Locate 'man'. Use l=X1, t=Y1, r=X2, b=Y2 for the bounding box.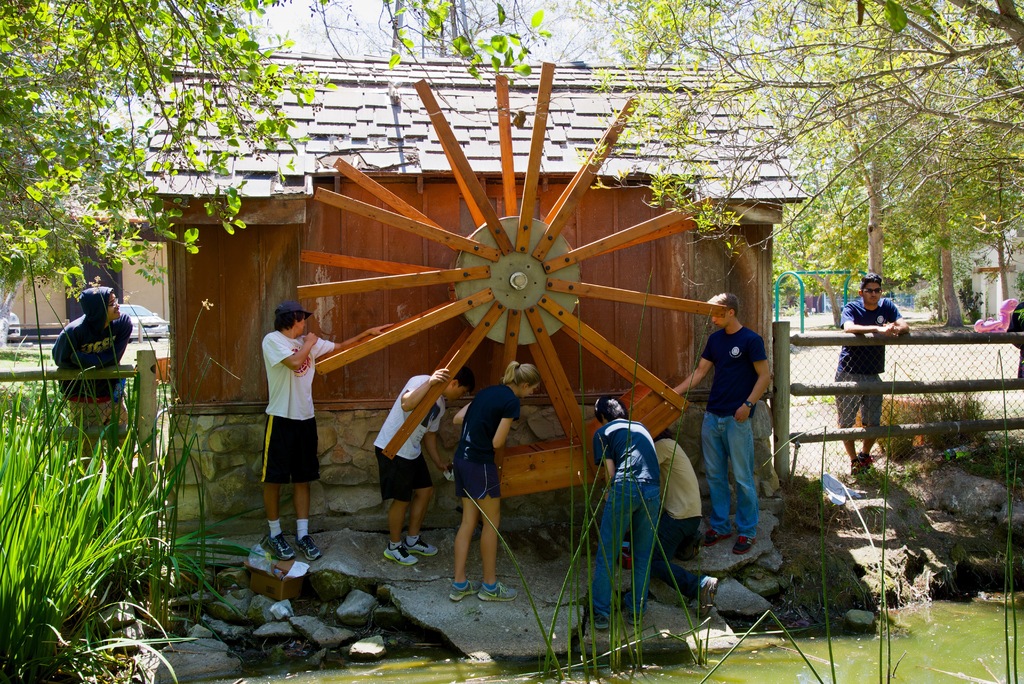
l=47, t=284, r=138, b=477.
